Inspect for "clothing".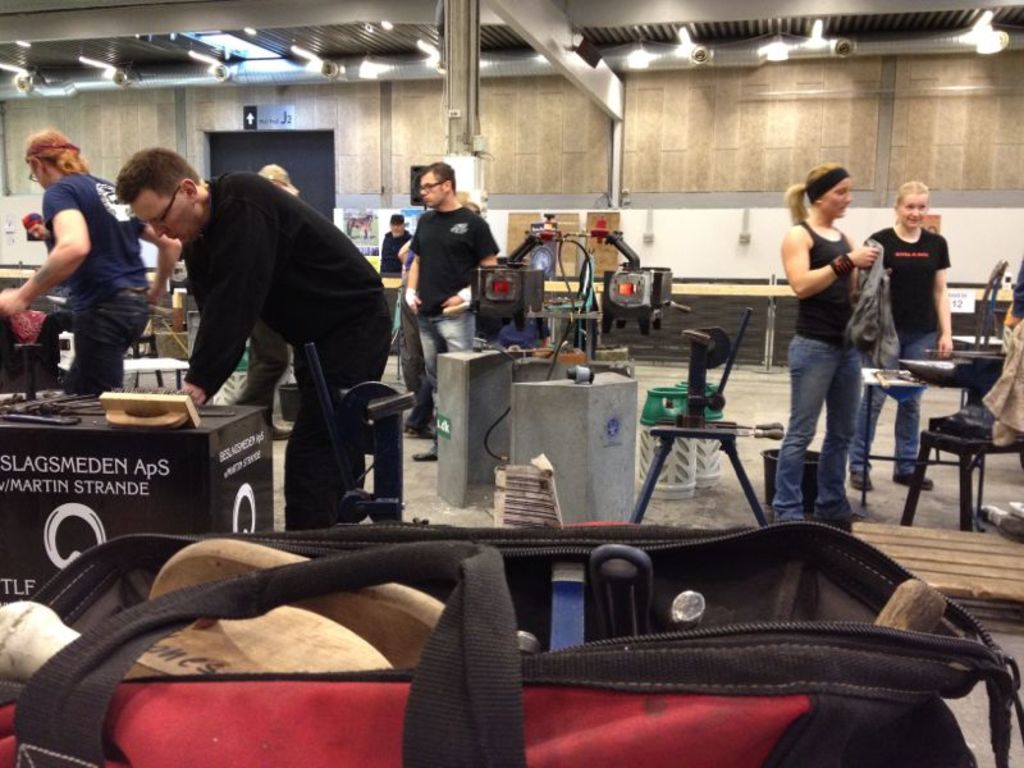
Inspection: {"x1": 412, "y1": 212, "x2": 489, "y2": 298}.
